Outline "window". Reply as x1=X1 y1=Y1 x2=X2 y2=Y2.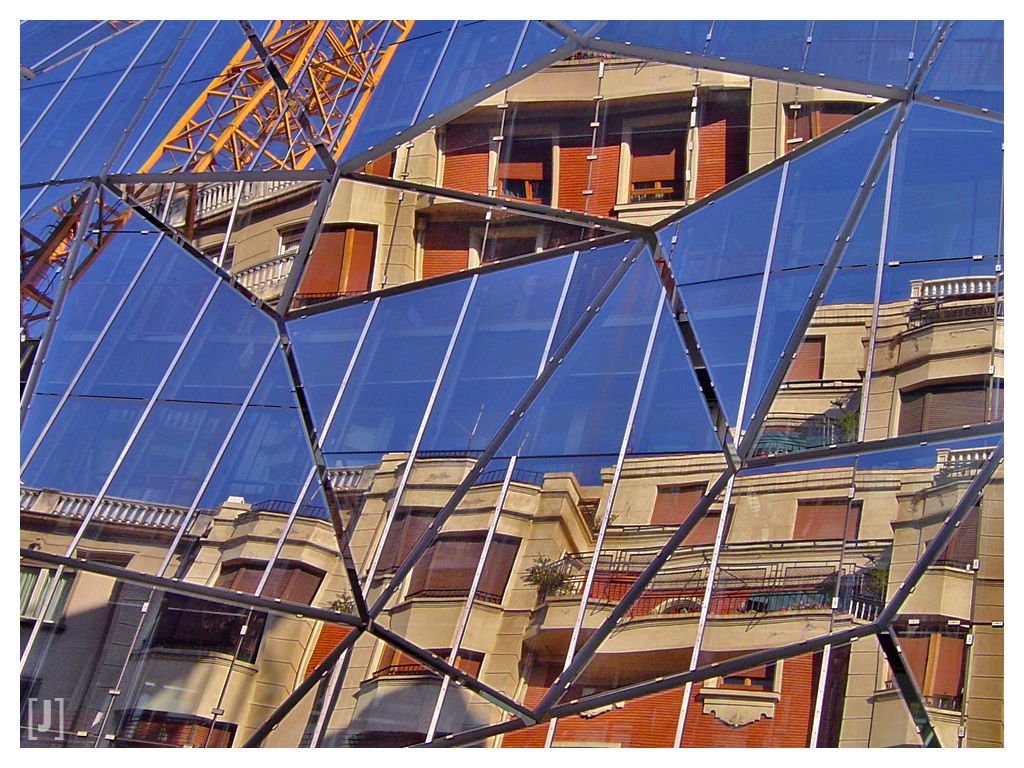
x1=355 y1=498 x2=451 y2=575.
